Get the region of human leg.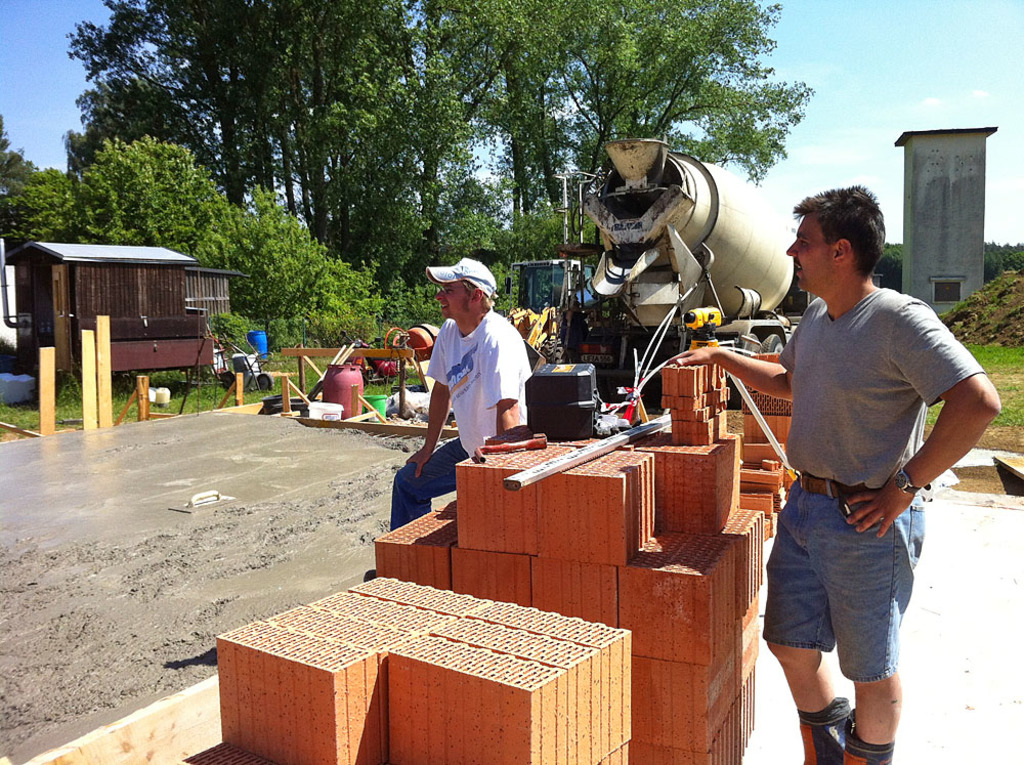
x1=779, y1=500, x2=827, y2=764.
